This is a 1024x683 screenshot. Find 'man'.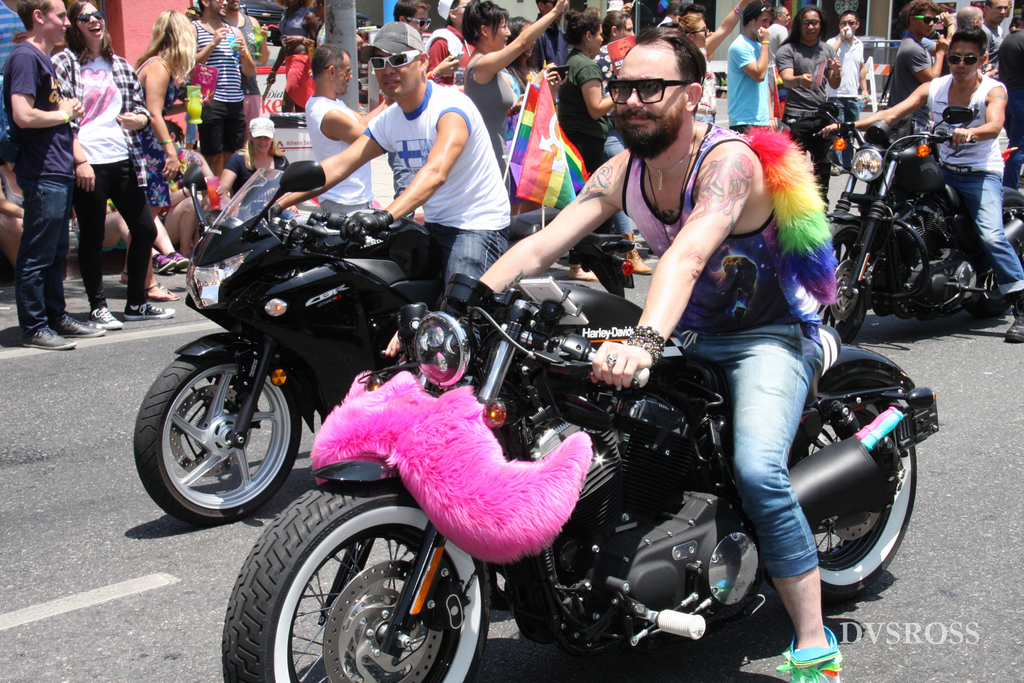
Bounding box: 274, 20, 515, 309.
